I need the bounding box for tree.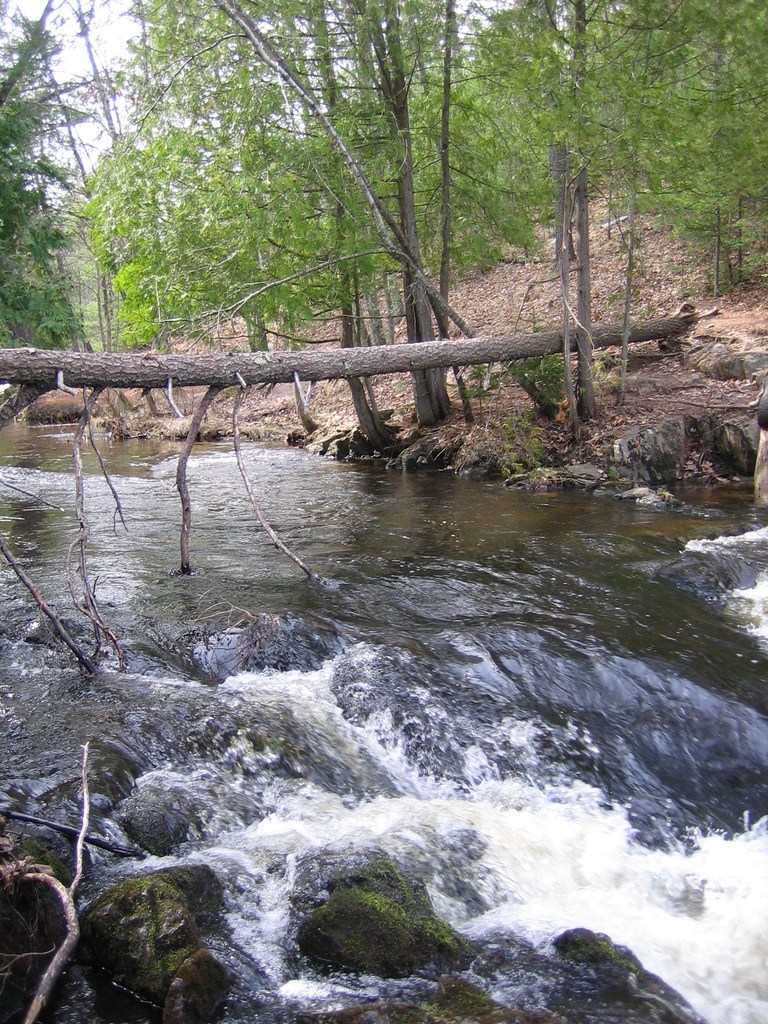
Here it is: x1=364, y1=0, x2=460, y2=440.
